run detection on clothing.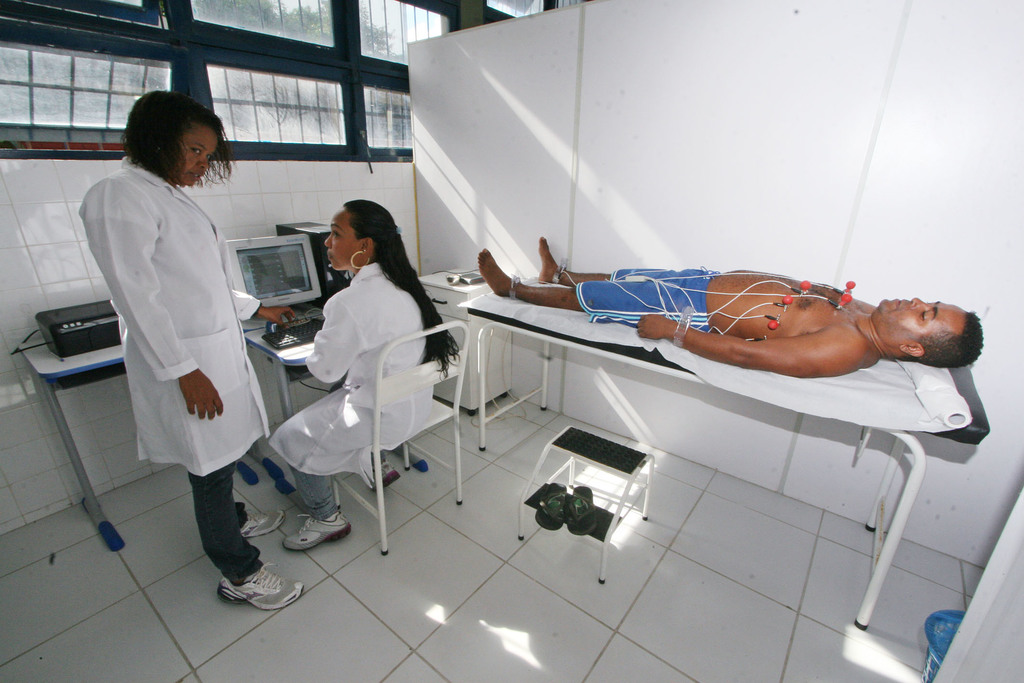
Result: [x1=266, y1=258, x2=436, y2=516].
